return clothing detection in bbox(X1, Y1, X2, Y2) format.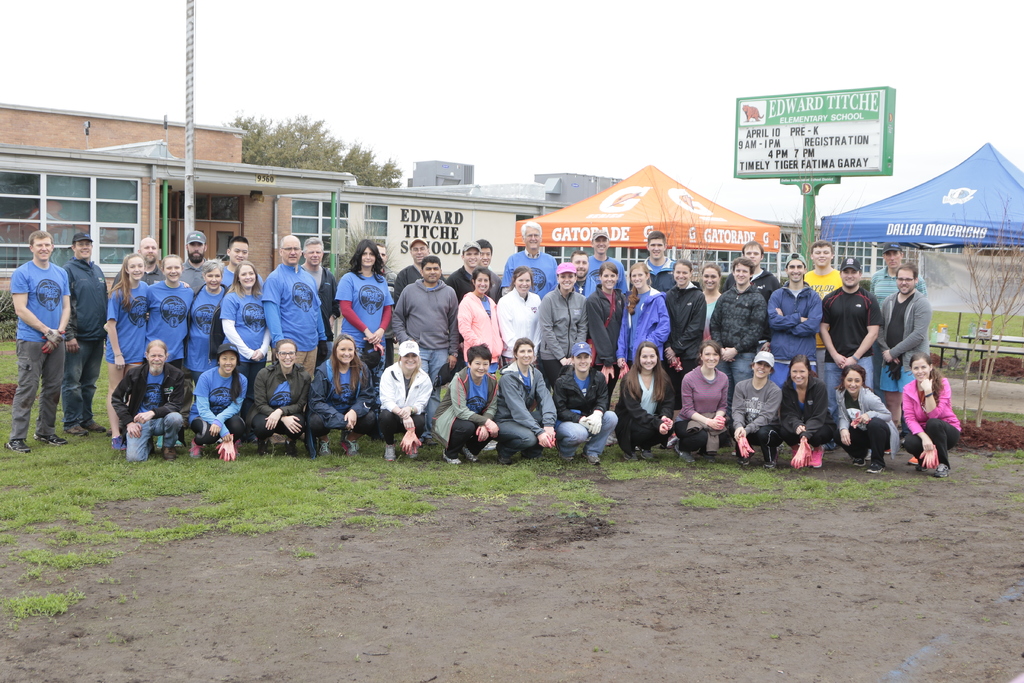
bbox(874, 290, 927, 393).
